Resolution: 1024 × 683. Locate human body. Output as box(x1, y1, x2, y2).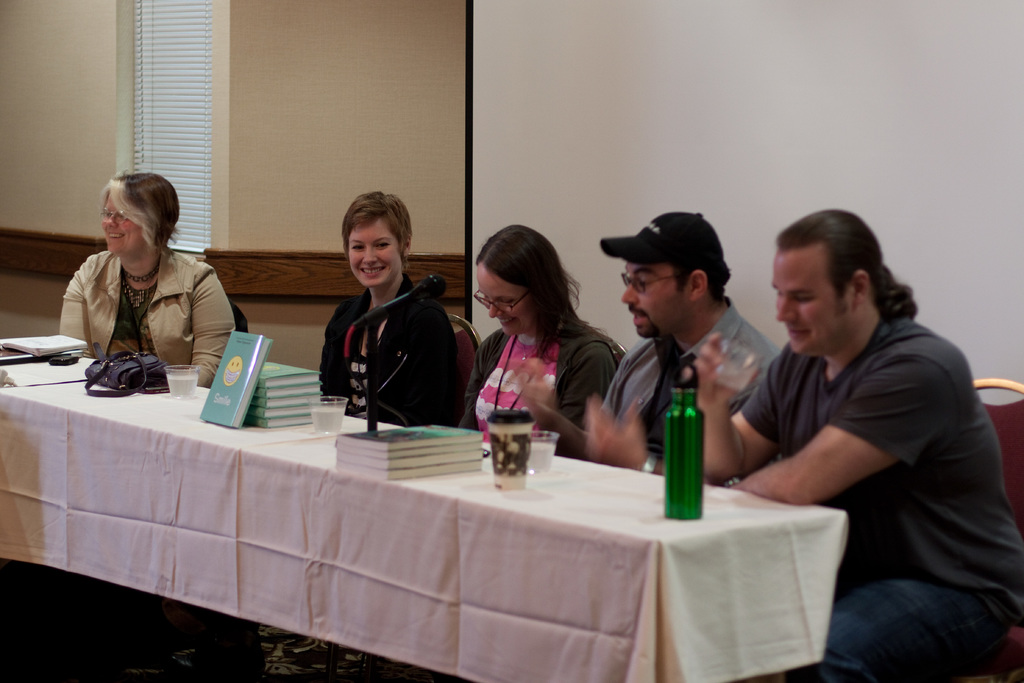
box(521, 213, 778, 477).
